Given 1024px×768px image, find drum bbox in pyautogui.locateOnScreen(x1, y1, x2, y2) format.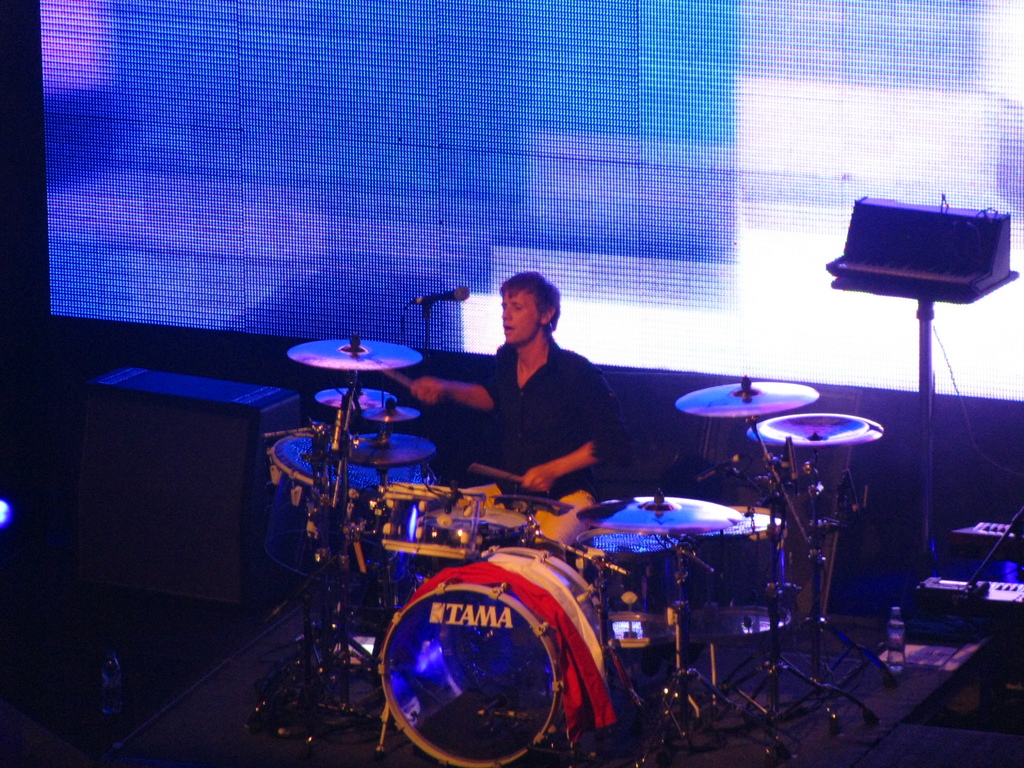
pyautogui.locateOnScreen(574, 528, 689, 644).
